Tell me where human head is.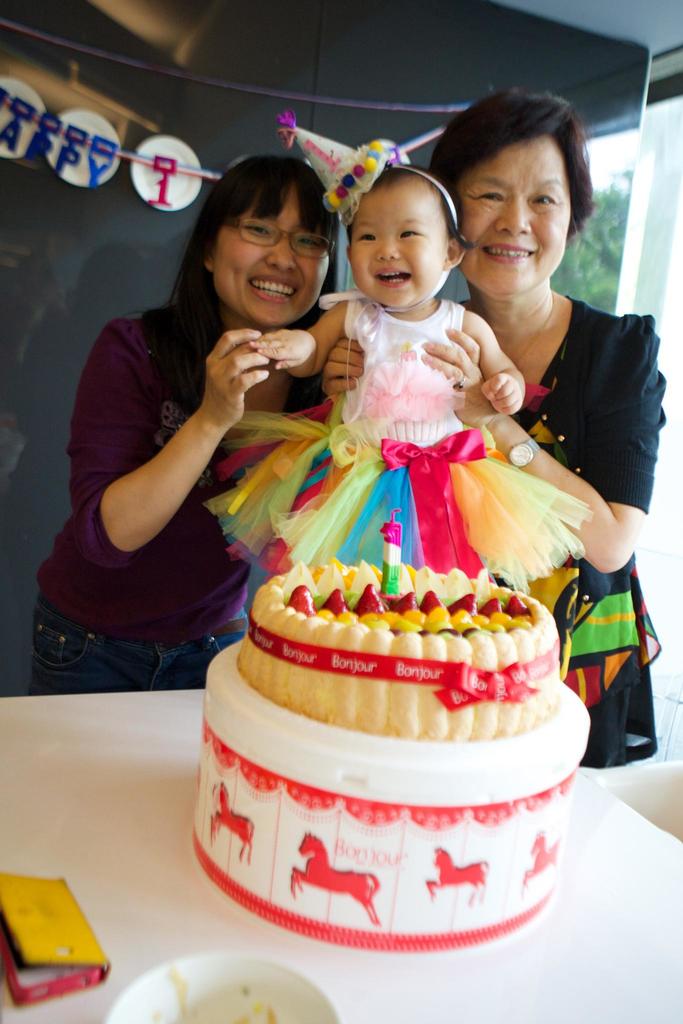
human head is at <box>441,85,597,281</box>.
